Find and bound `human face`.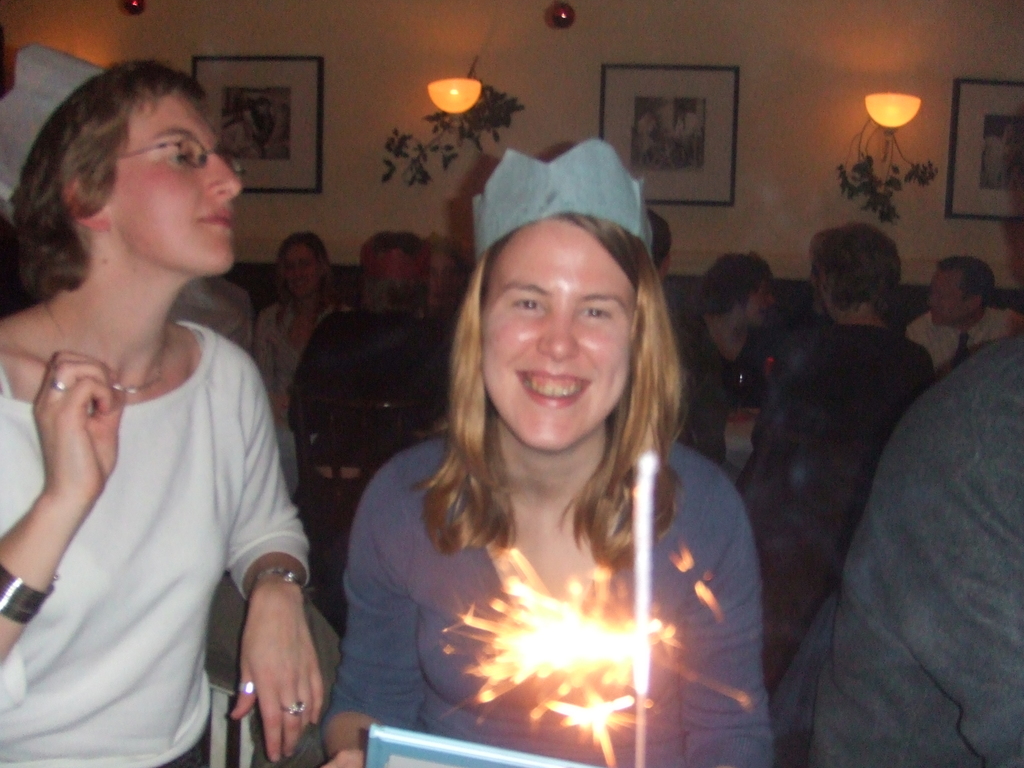
Bound: locate(479, 213, 637, 447).
